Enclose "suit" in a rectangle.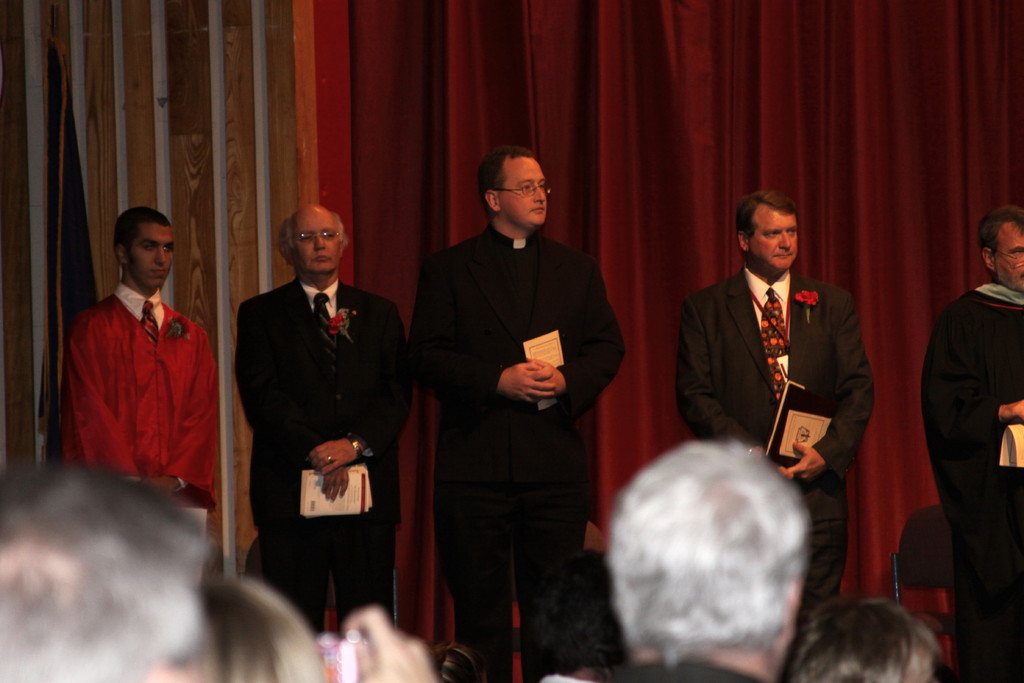
l=676, t=266, r=876, b=614.
